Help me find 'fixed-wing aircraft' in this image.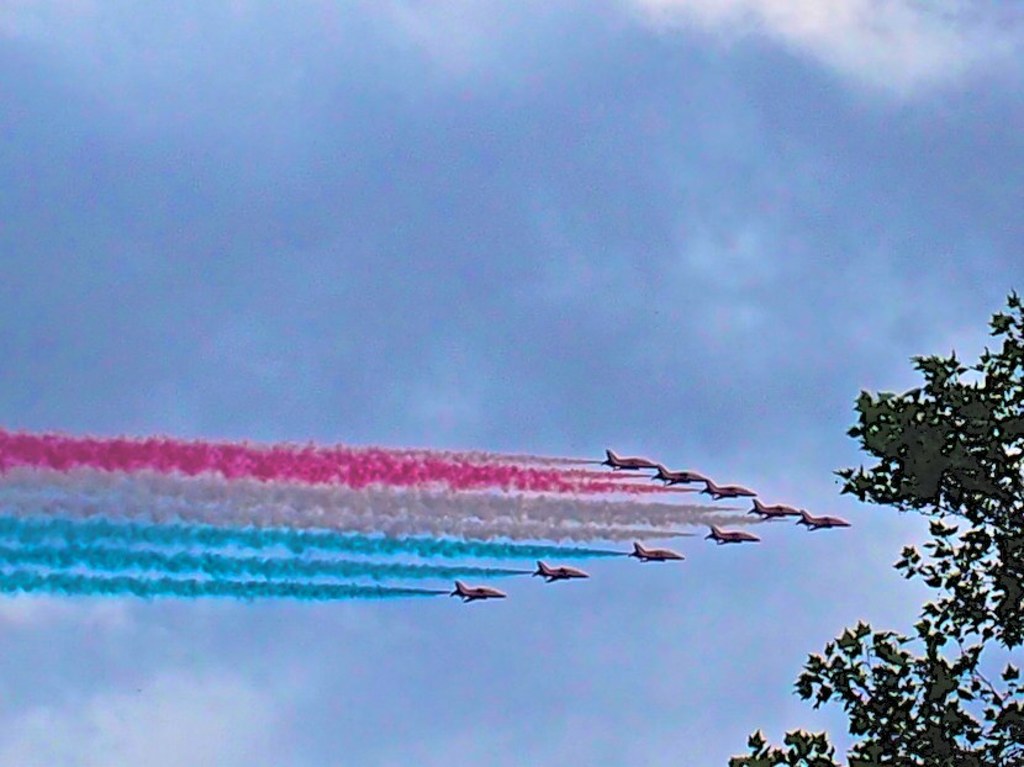
Found it: (left=750, top=496, right=798, bottom=518).
